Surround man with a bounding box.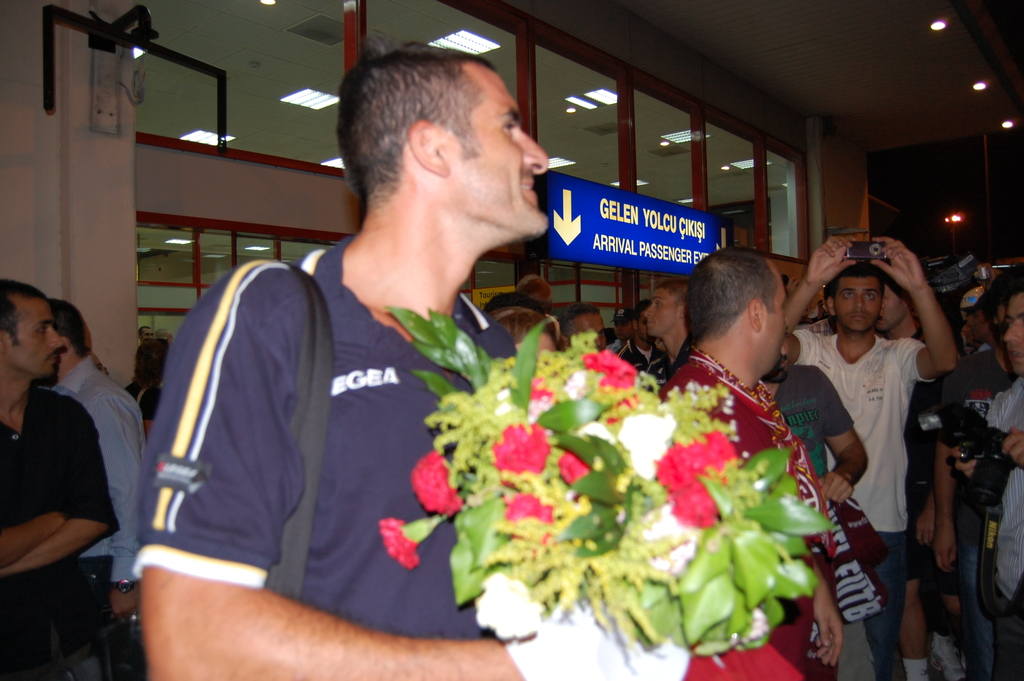
bbox=(947, 263, 1022, 680).
